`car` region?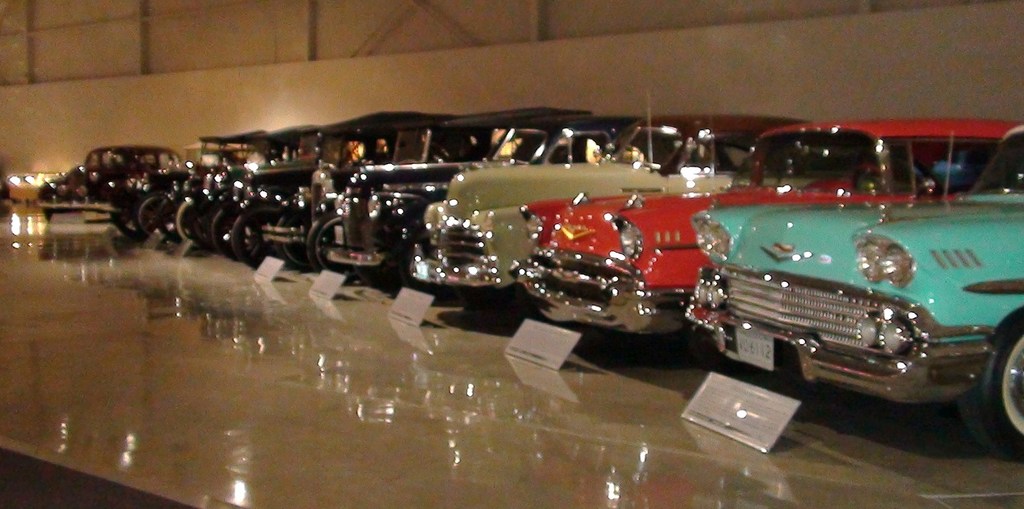
region(410, 118, 780, 287)
